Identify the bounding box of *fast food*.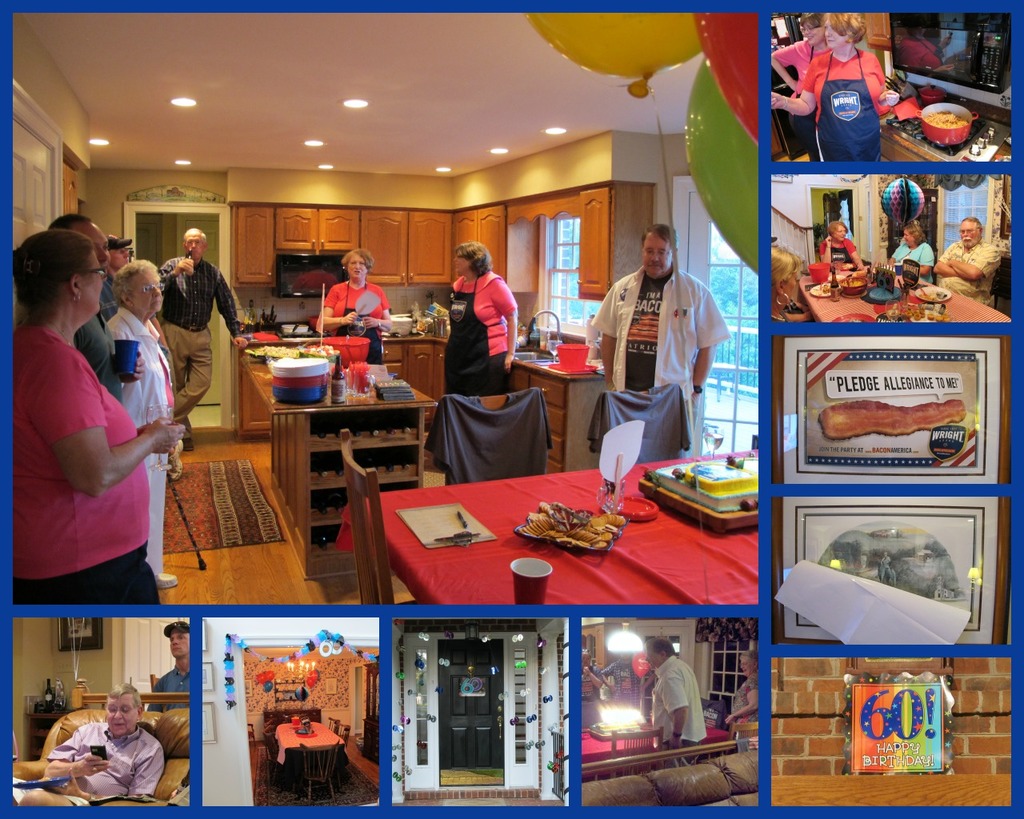
l=902, t=304, r=948, b=318.
